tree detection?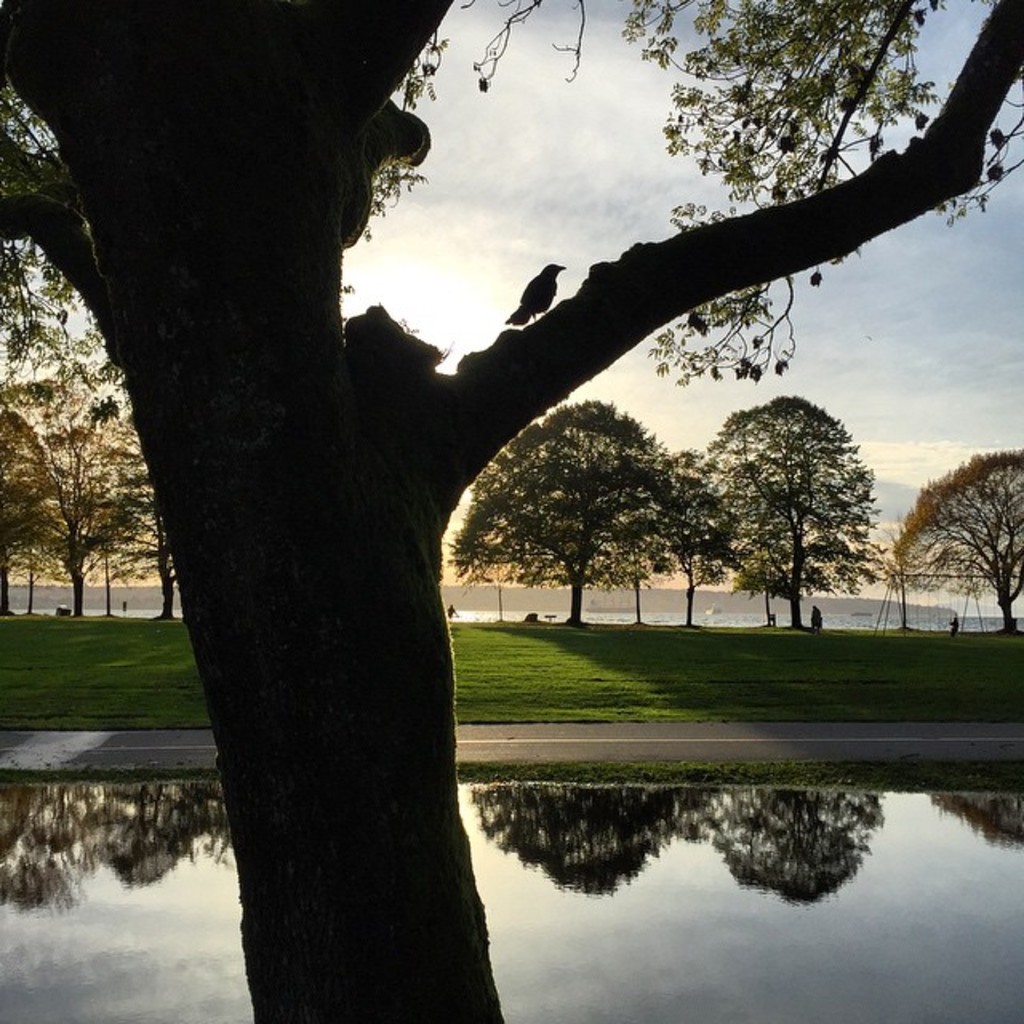
5:366:154:614
